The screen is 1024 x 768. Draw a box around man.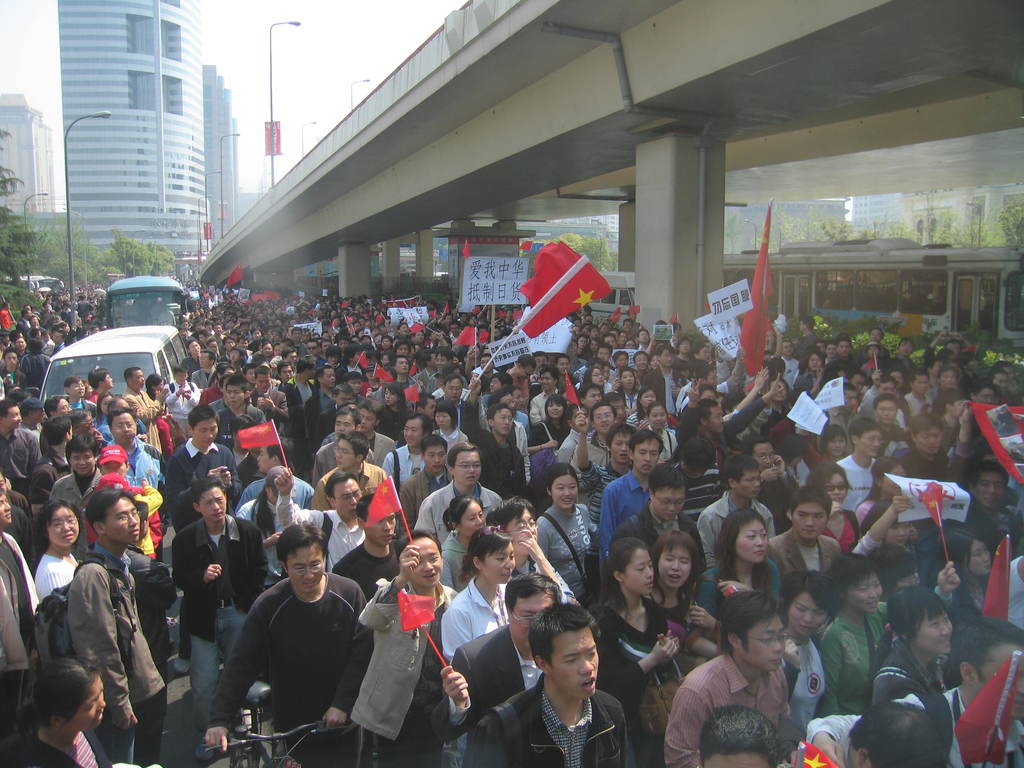
Rect(89, 368, 115, 405).
